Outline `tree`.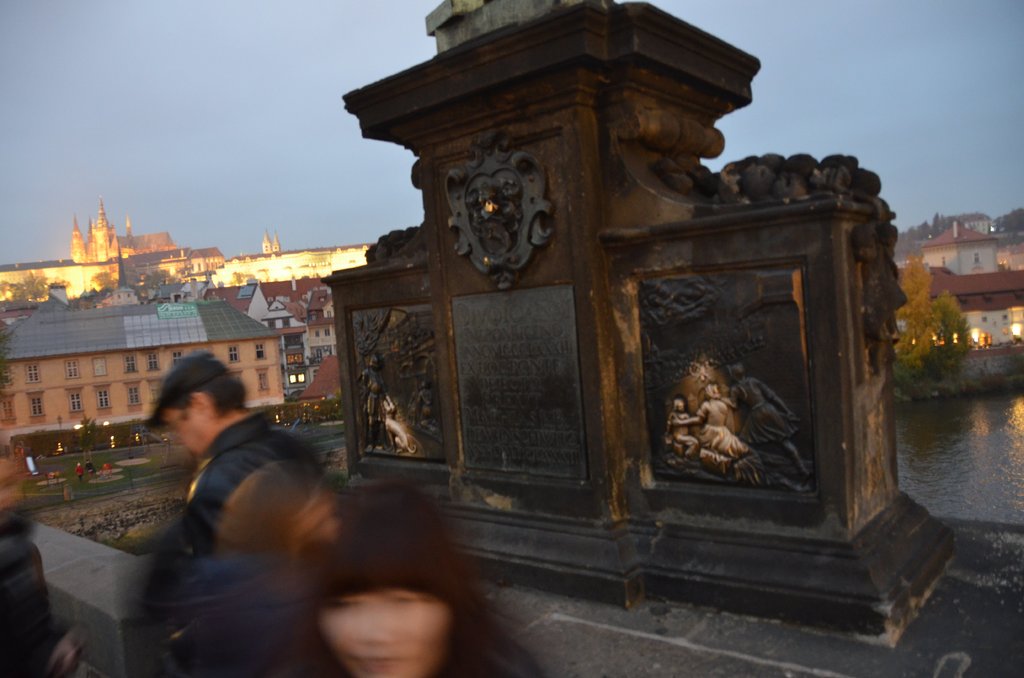
Outline: l=941, t=286, r=976, b=358.
